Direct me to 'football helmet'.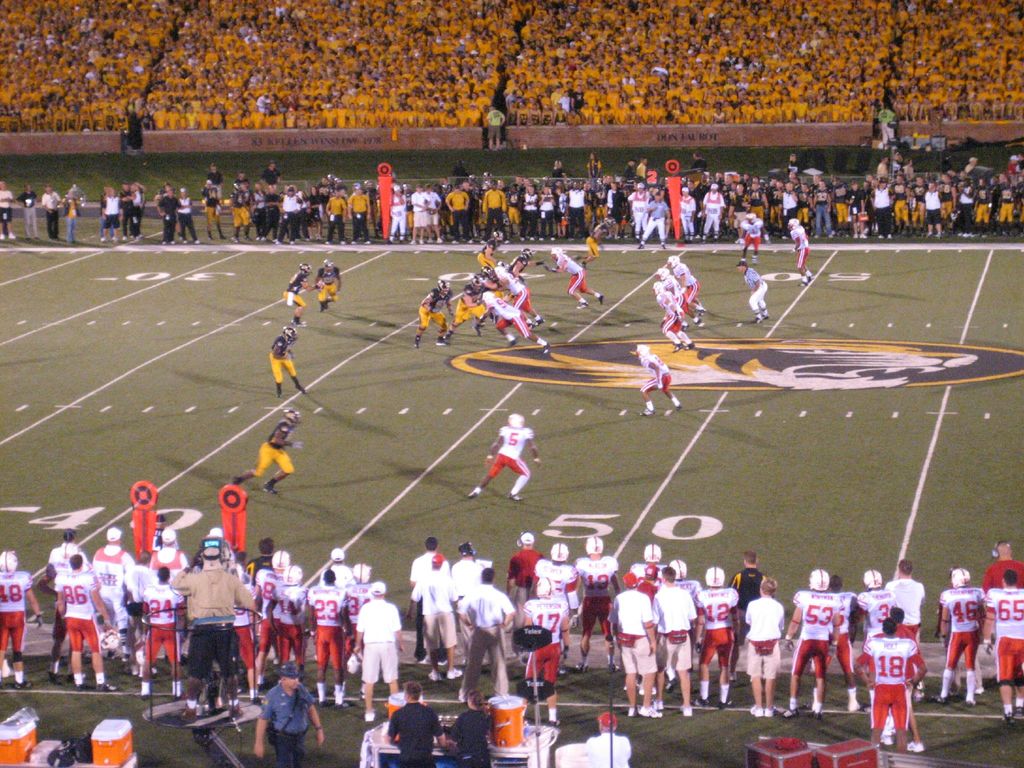
Direction: (left=509, top=403, right=528, bottom=433).
